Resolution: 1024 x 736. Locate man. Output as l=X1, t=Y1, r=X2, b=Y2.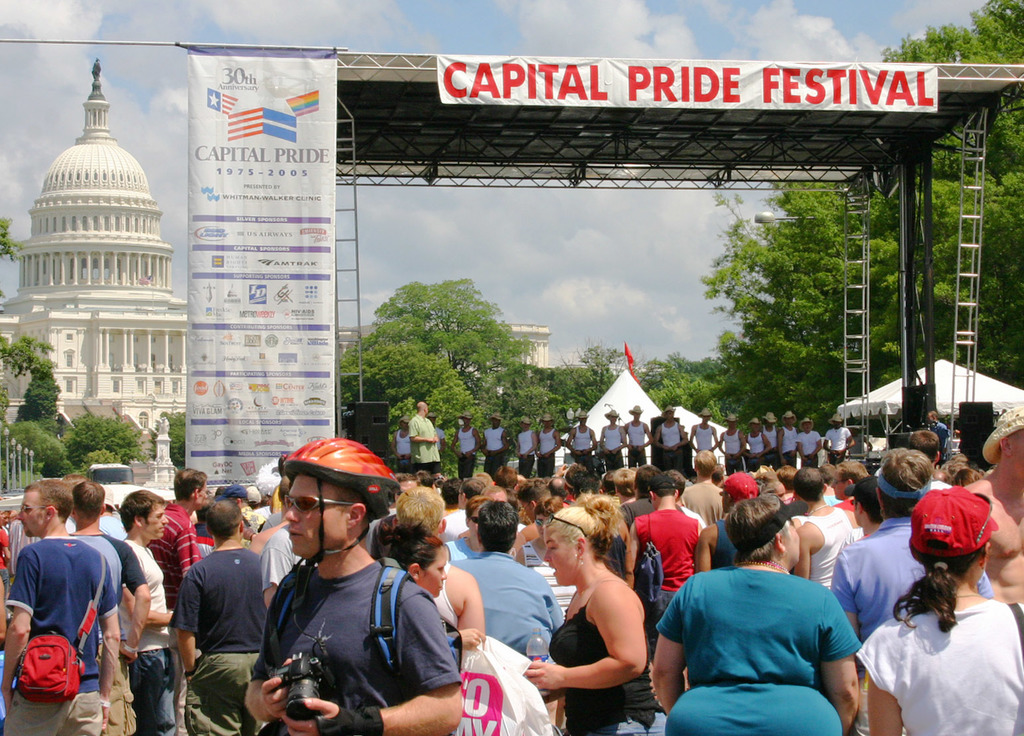
l=718, t=413, r=748, b=476.
